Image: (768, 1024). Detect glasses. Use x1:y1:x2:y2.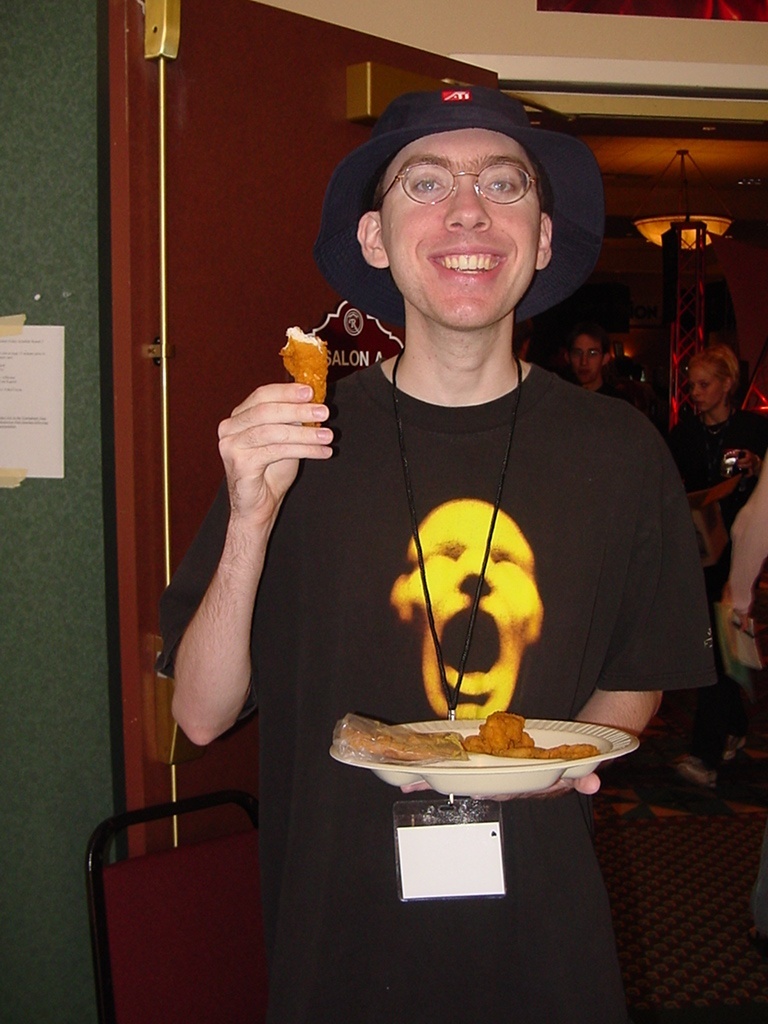
390:144:557:205.
